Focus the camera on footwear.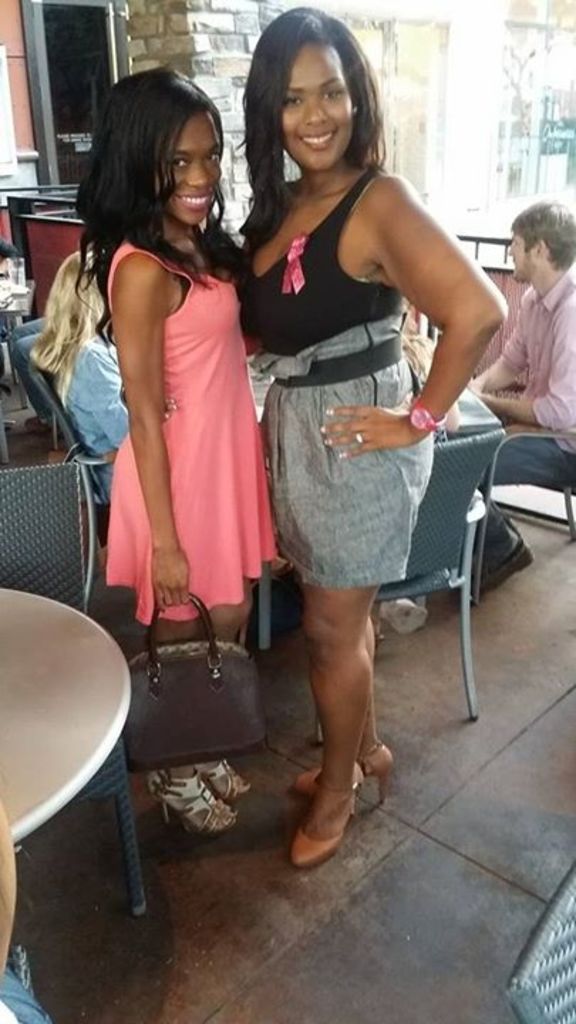
Focus region: 151,764,236,836.
